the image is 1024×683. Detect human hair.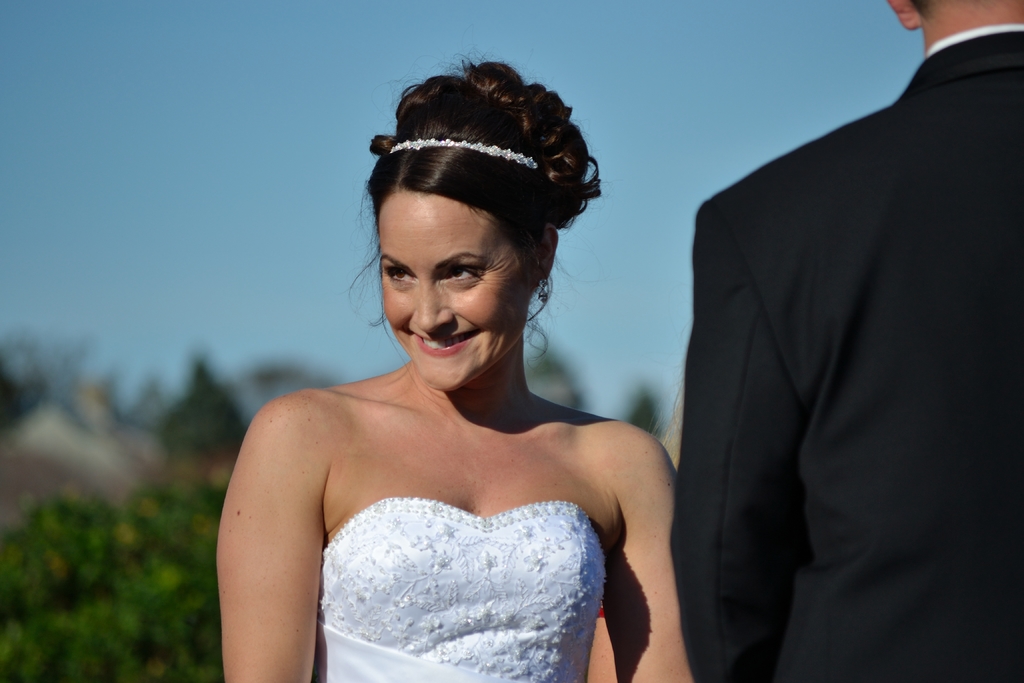
Detection: region(352, 52, 600, 382).
